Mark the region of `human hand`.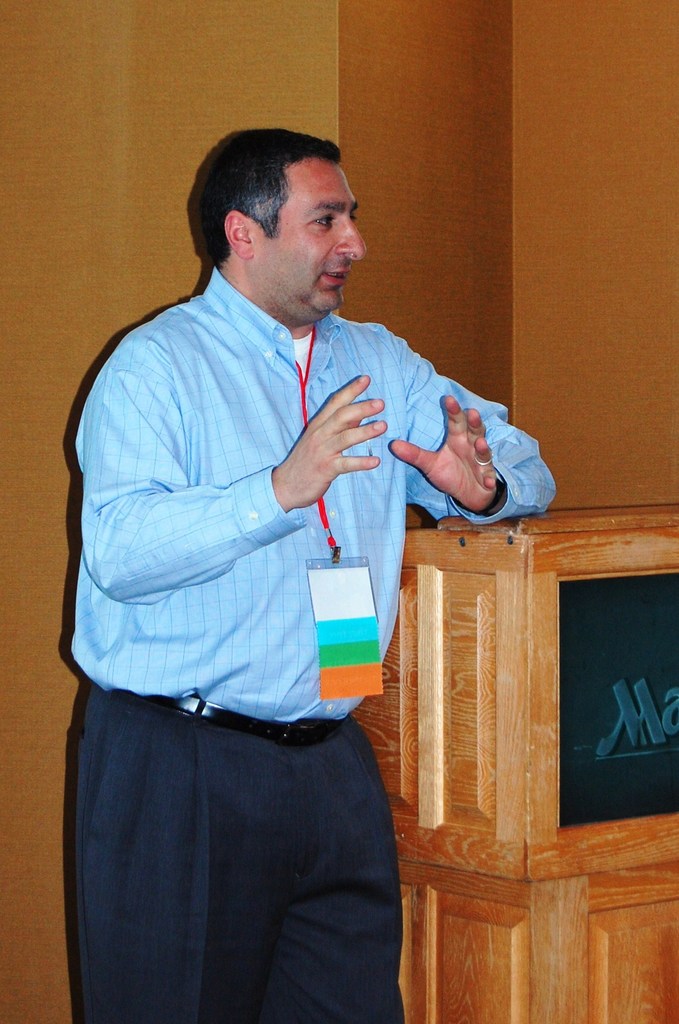
Region: box(276, 374, 387, 507).
